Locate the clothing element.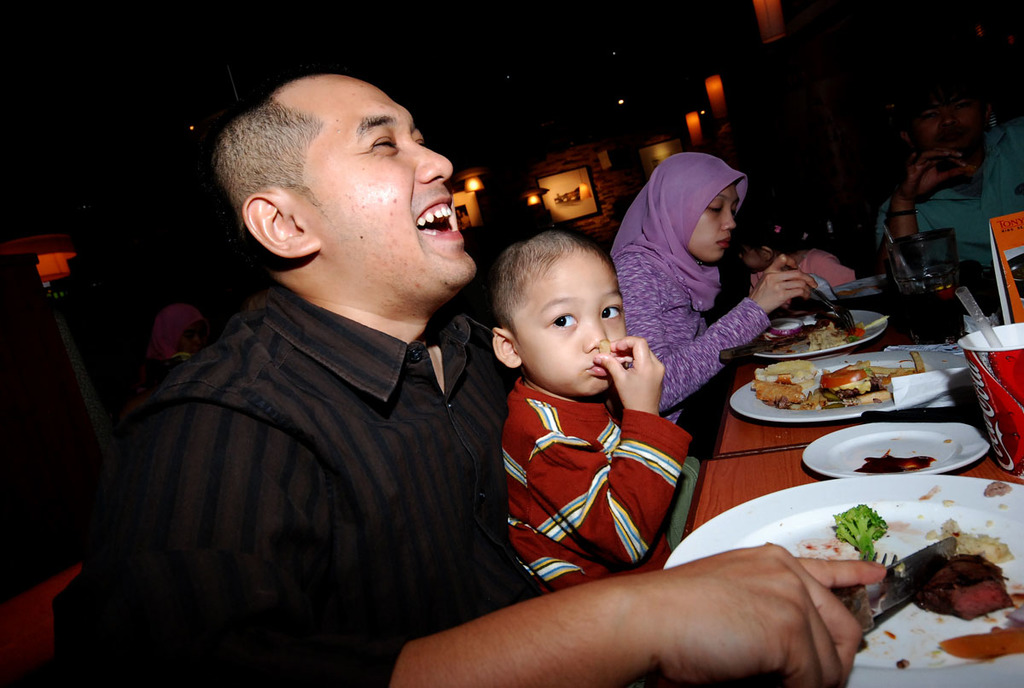
Element bbox: pyautogui.locateOnScreen(73, 195, 522, 686).
